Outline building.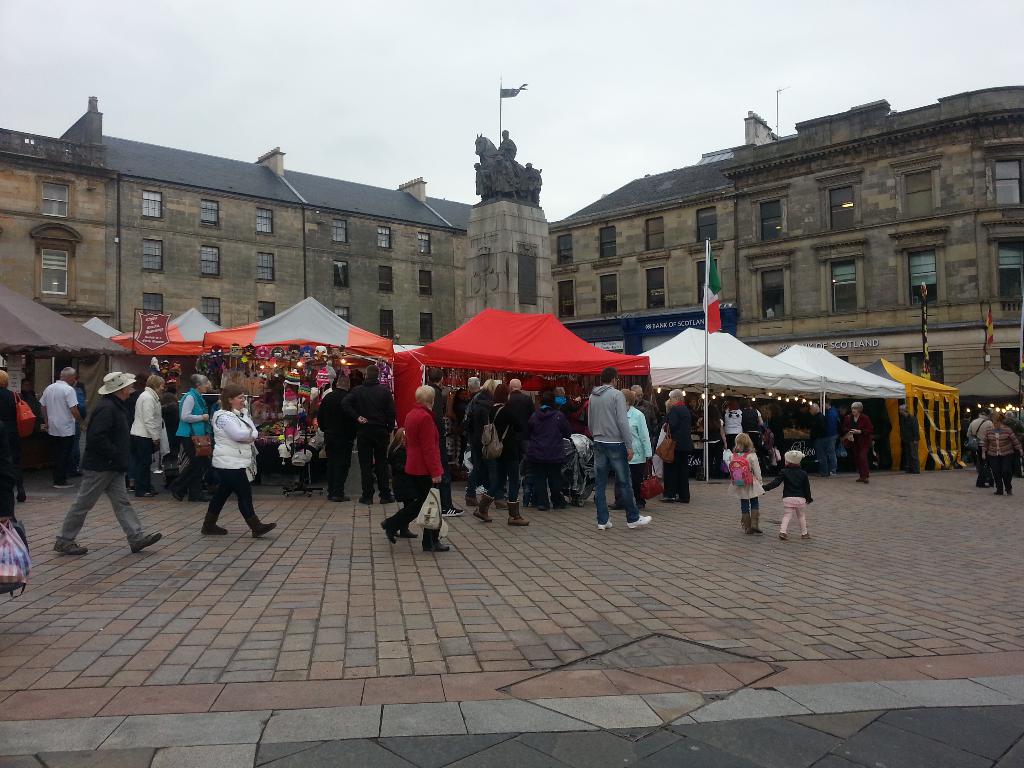
Outline: box(100, 136, 474, 348).
